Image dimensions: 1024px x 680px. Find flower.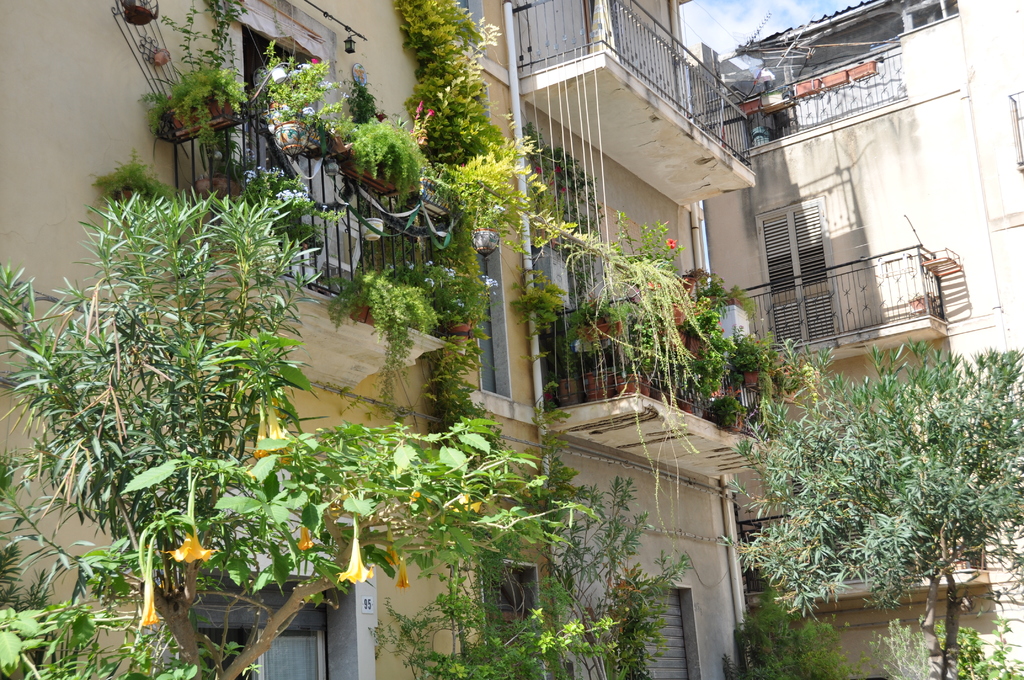
bbox=[754, 341, 761, 344].
